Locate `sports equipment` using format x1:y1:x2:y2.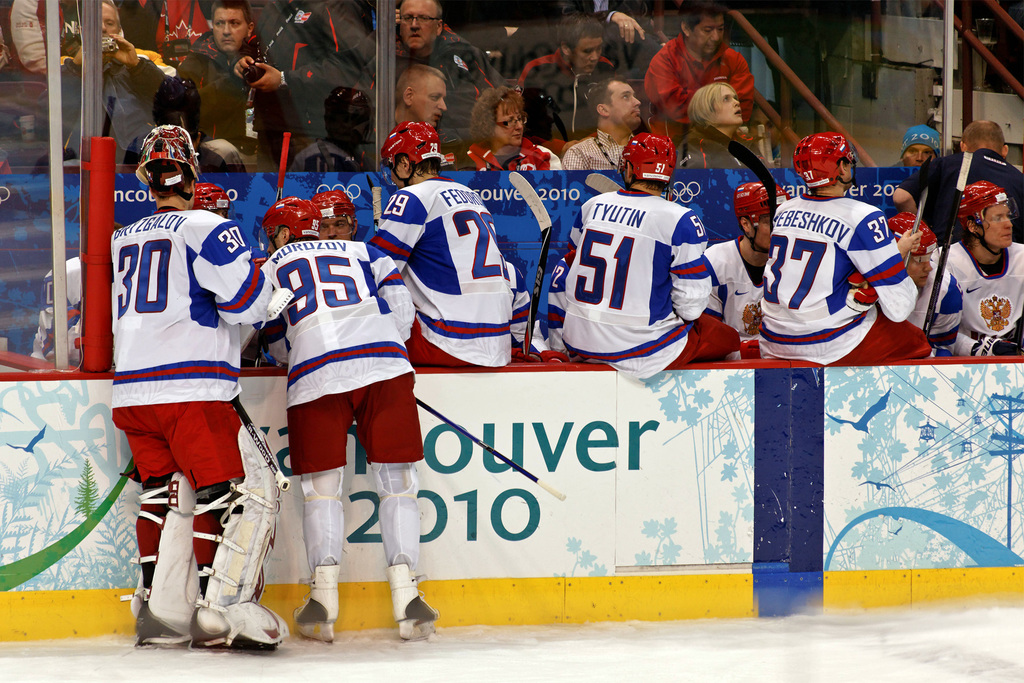
234:397:291:491.
